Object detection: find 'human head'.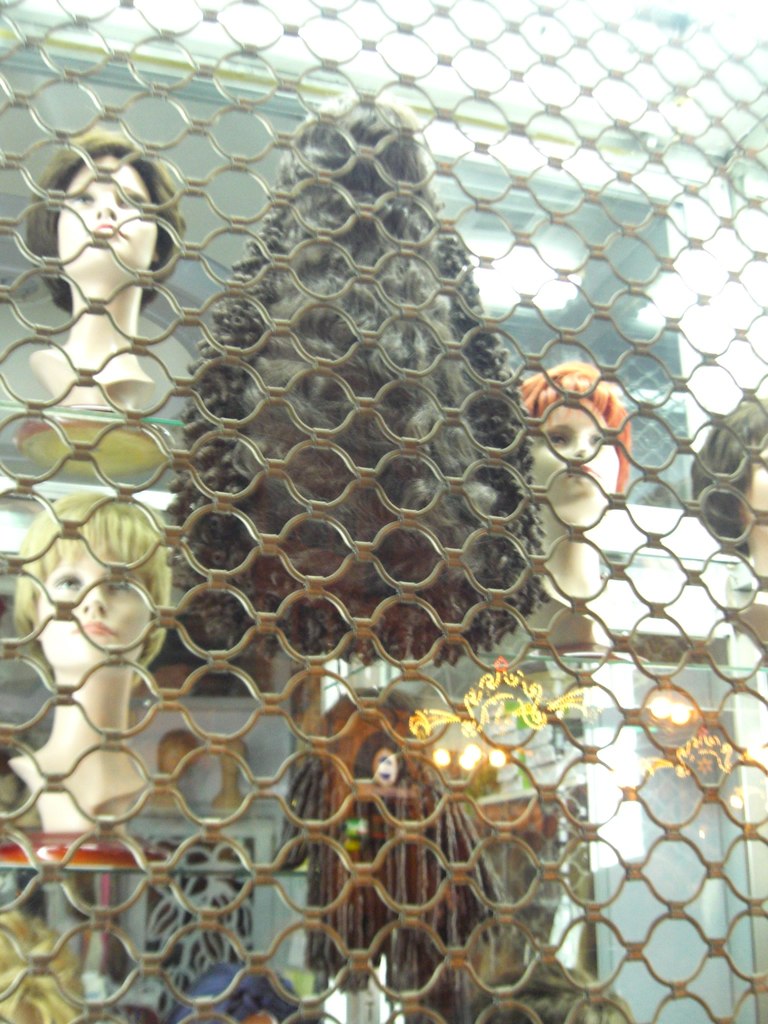
[left=16, top=127, right=182, bottom=307].
